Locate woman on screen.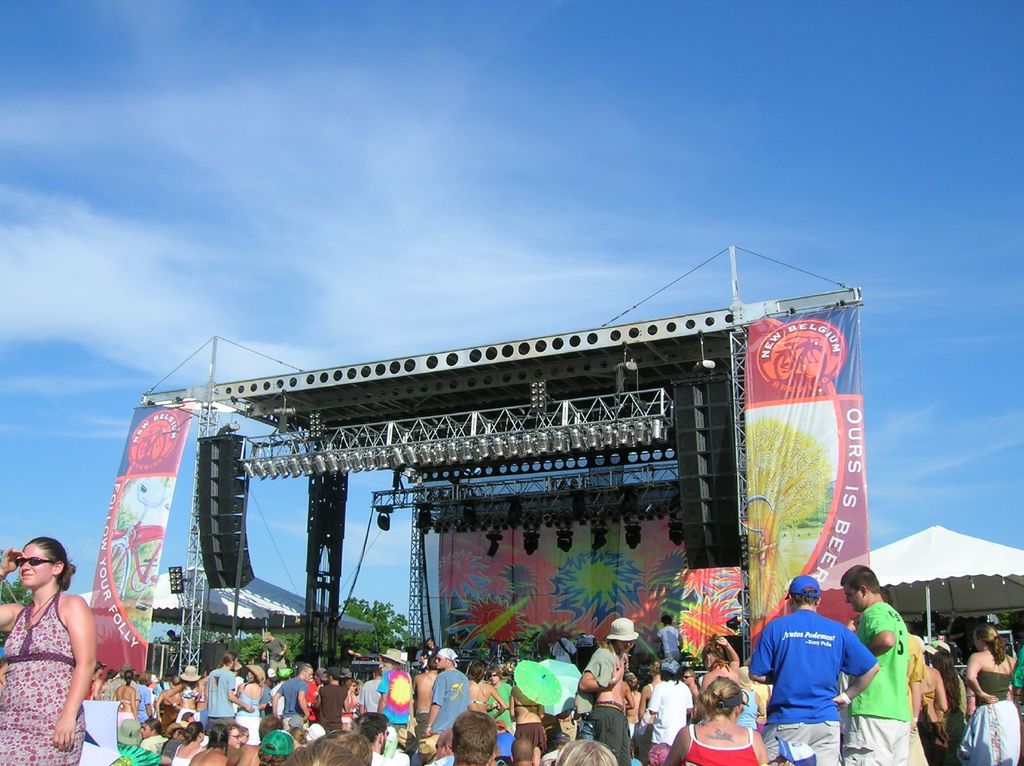
On screen at bbox=(0, 534, 88, 765).
